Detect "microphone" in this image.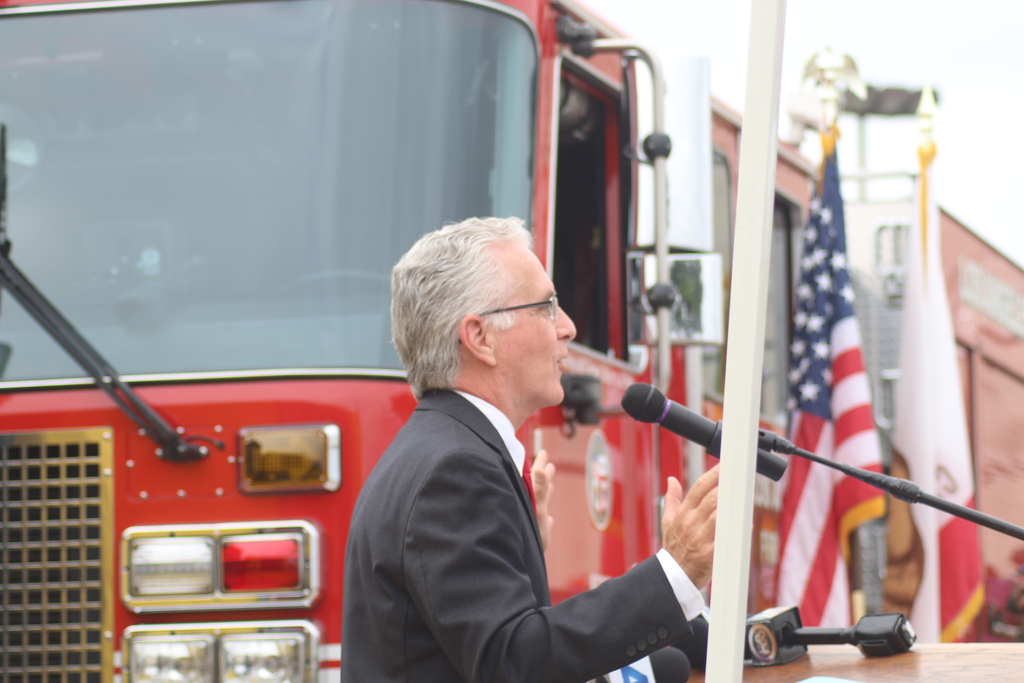
Detection: (left=669, top=613, right=708, bottom=672).
